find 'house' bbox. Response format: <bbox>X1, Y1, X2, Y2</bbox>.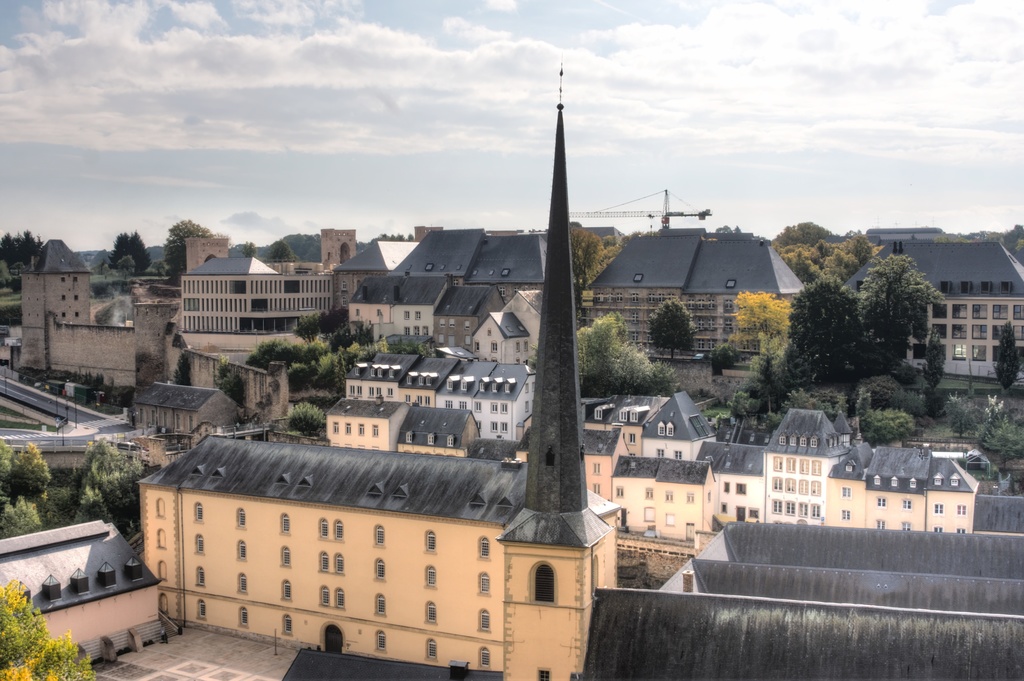
<bbox>346, 227, 550, 369</bbox>.
